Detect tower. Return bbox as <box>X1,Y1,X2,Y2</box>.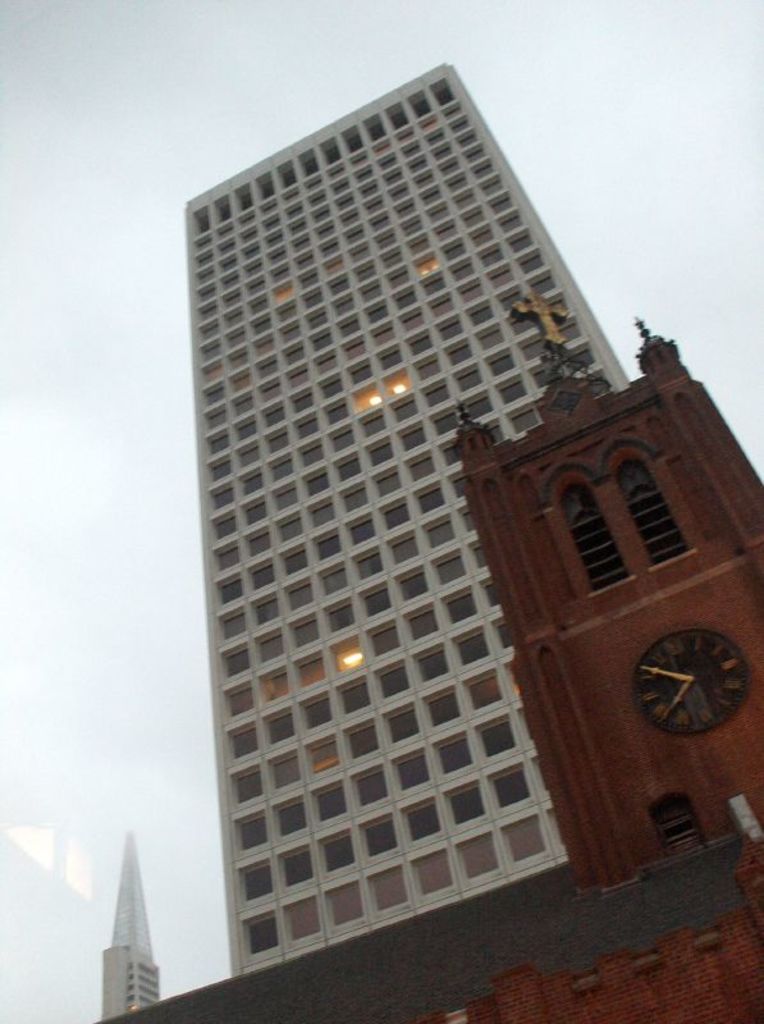
<box>175,64,645,973</box>.
